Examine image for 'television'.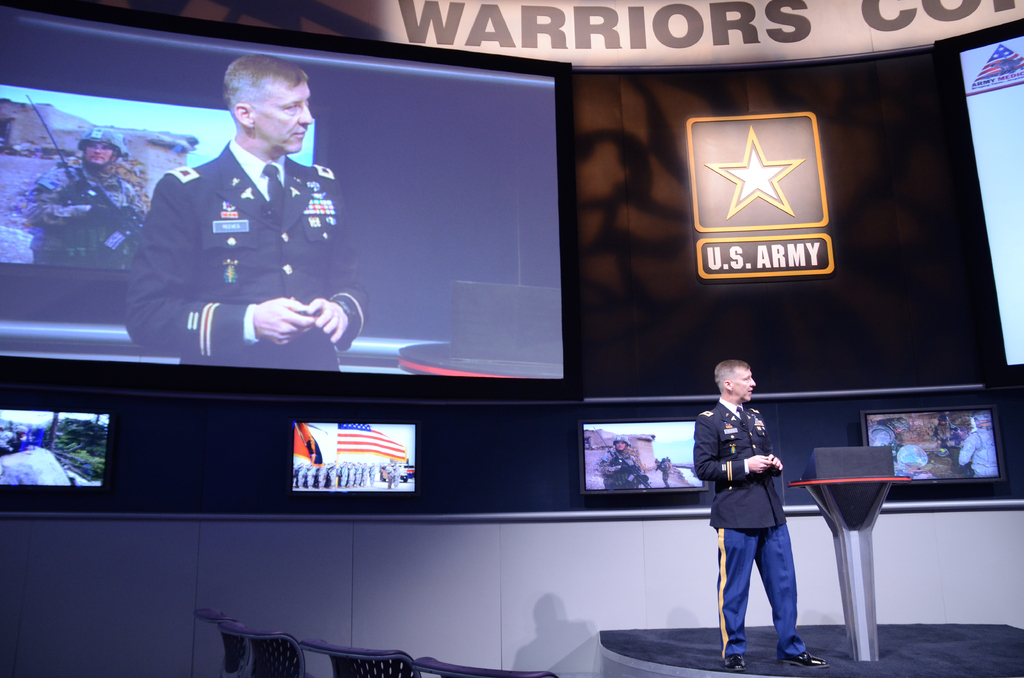
Examination result: [x1=932, y1=17, x2=1023, y2=384].
